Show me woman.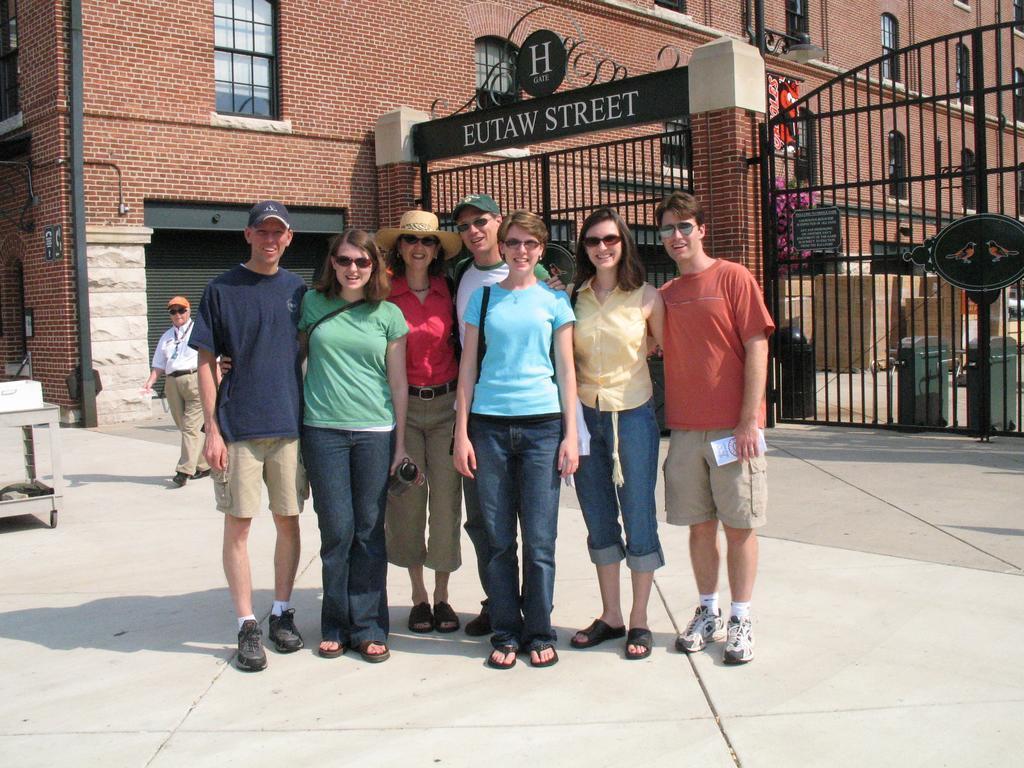
woman is here: box=[560, 206, 669, 660].
